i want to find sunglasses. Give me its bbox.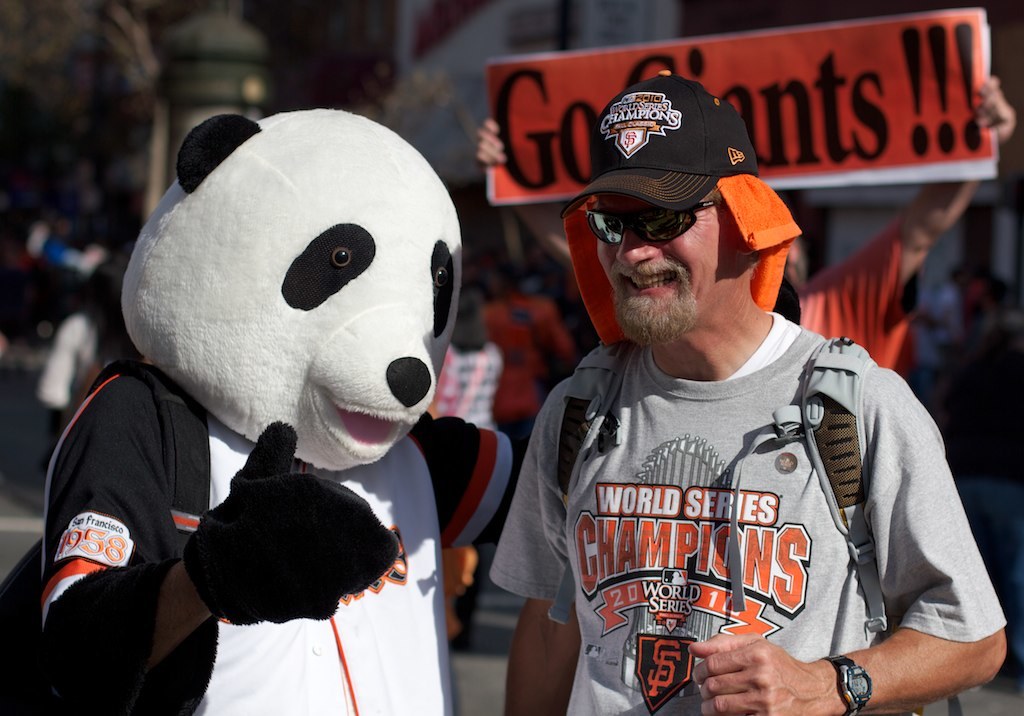
bbox(579, 199, 715, 255).
